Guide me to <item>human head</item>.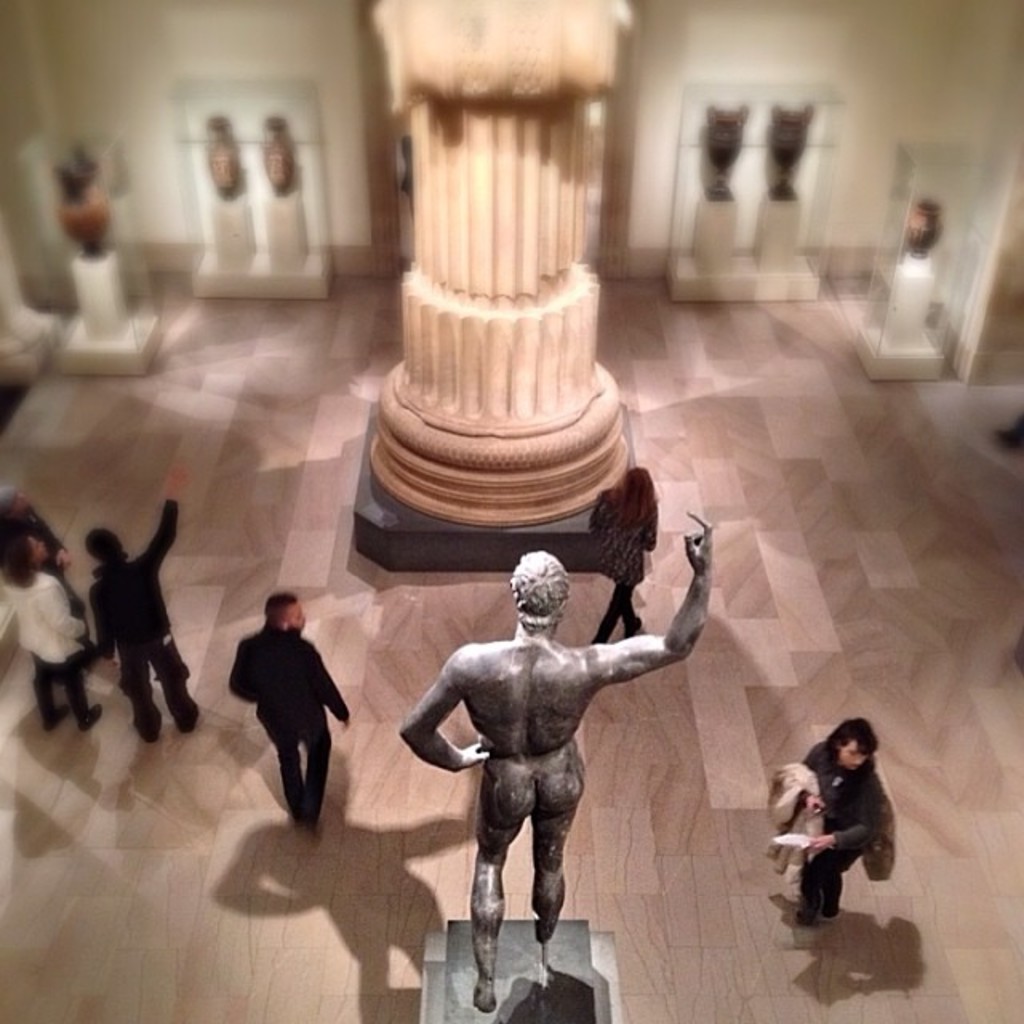
Guidance: bbox=[270, 592, 307, 634].
